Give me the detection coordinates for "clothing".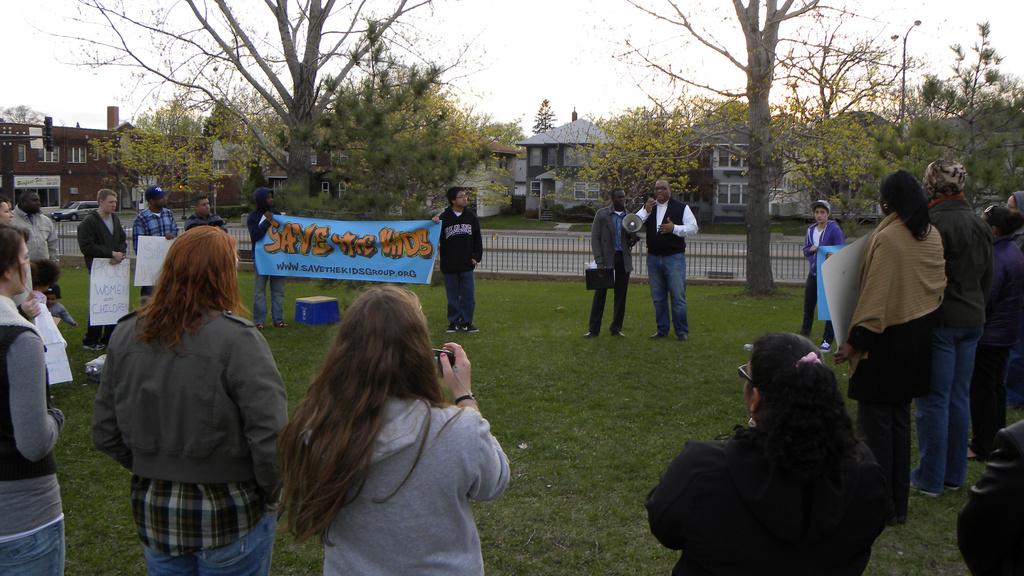
box(94, 271, 269, 566).
